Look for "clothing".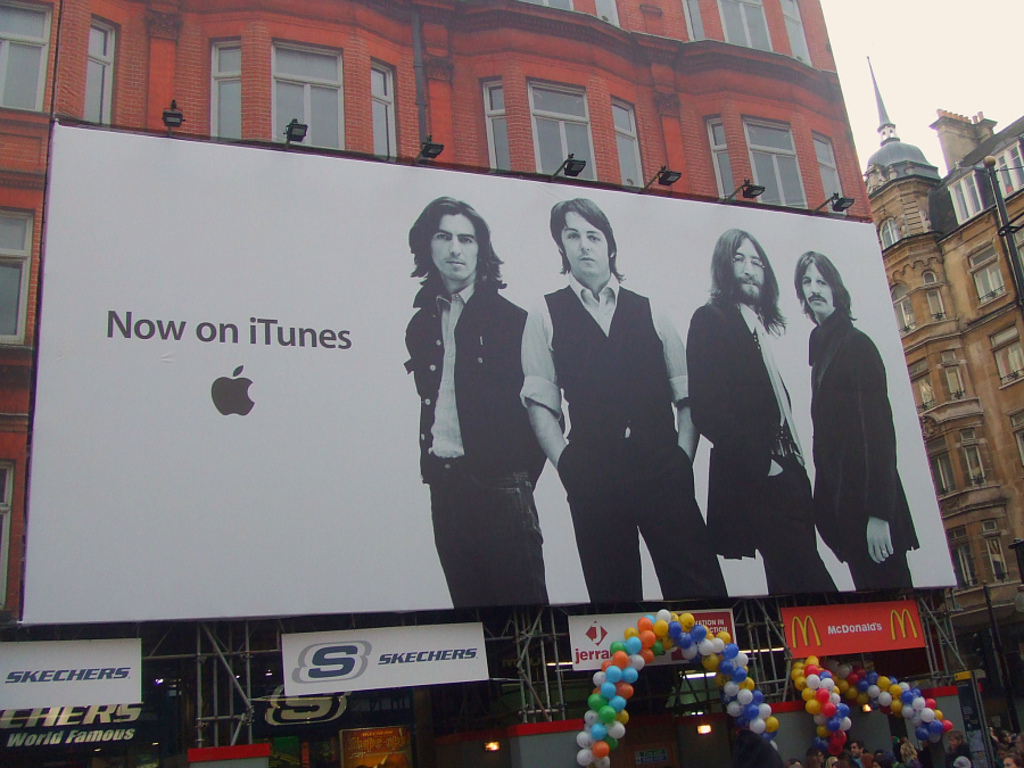
Found: BBox(685, 289, 848, 594).
